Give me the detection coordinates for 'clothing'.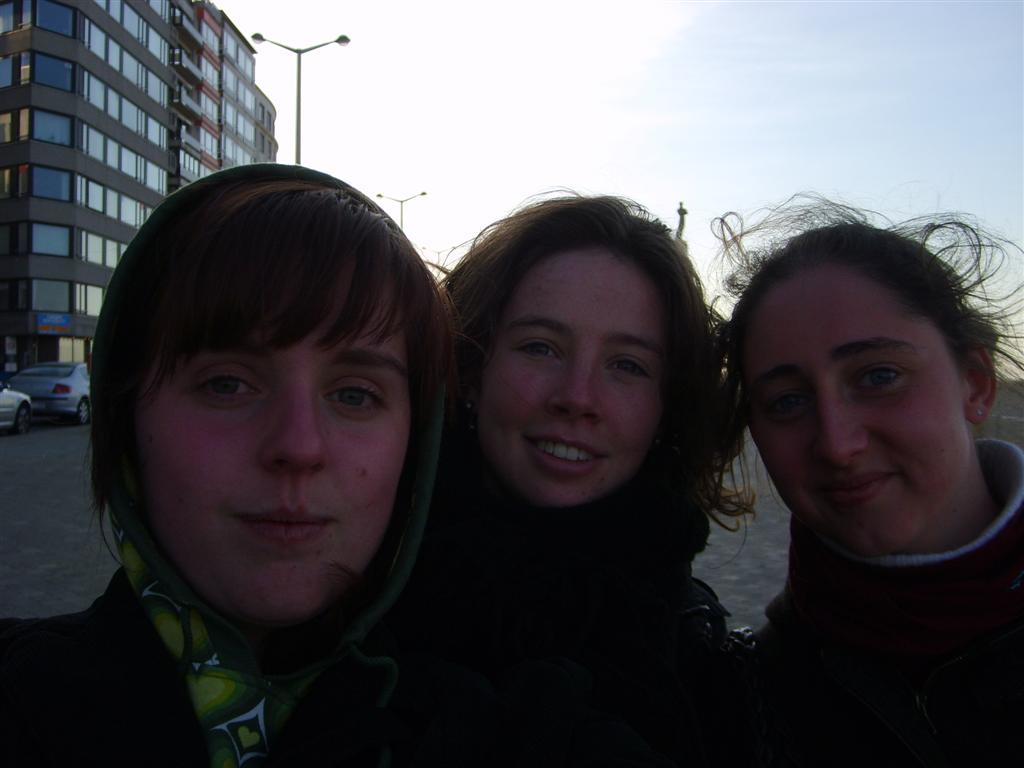
[x1=324, y1=451, x2=759, y2=767].
